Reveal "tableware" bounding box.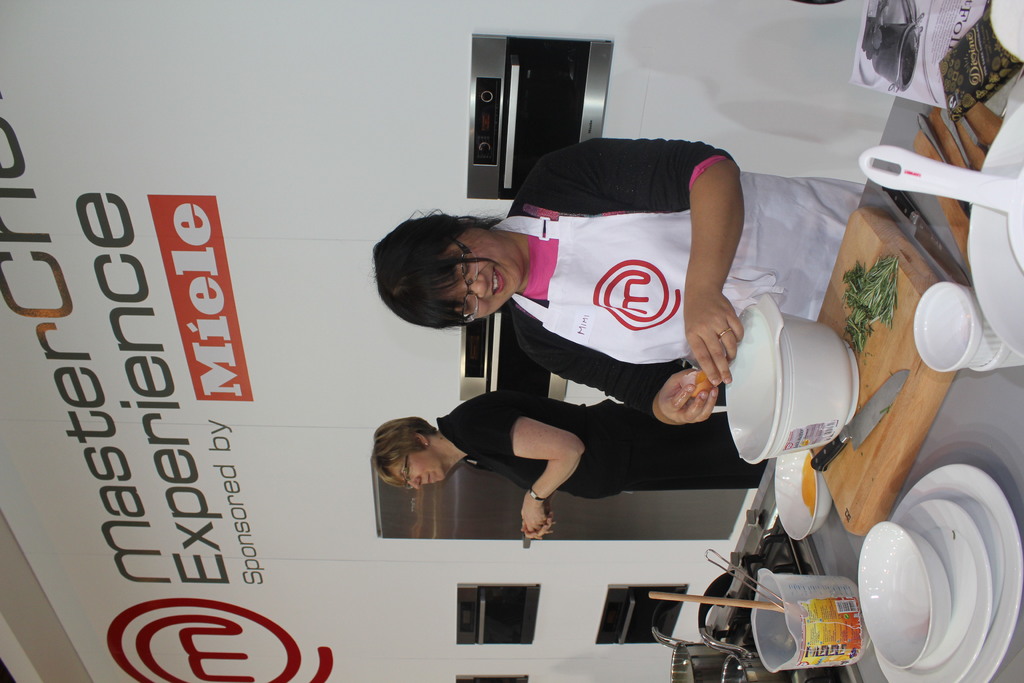
Revealed: {"x1": 942, "y1": 110, "x2": 971, "y2": 170}.
